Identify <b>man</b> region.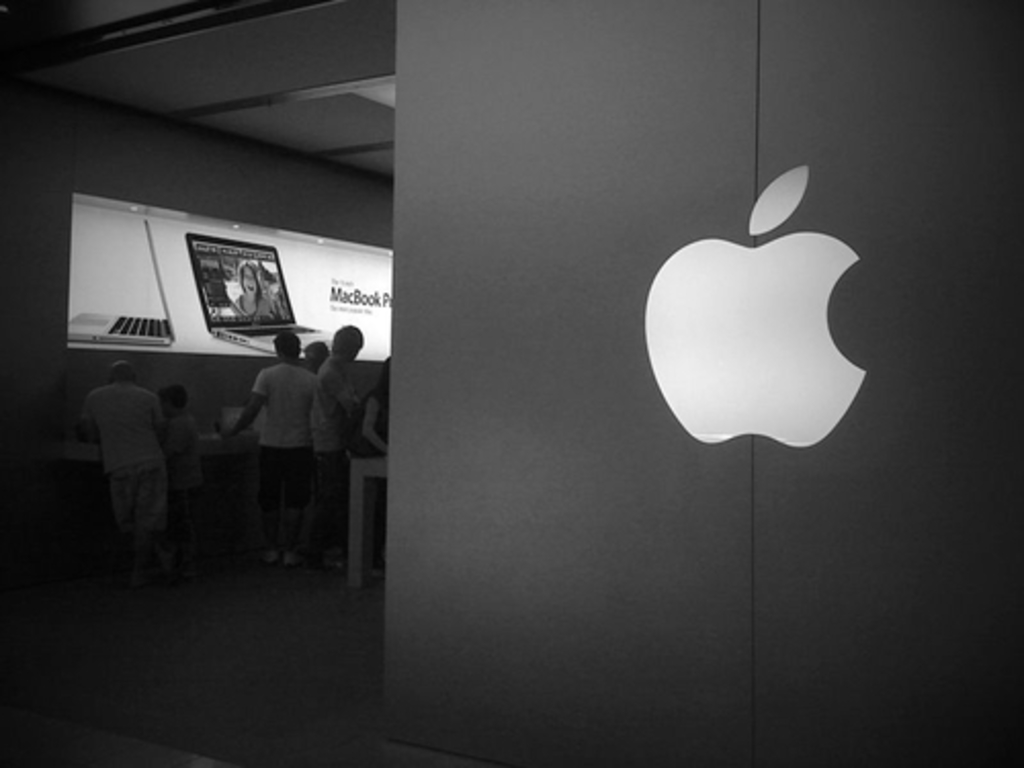
Region: x1=315 y1=322 x2=362 y2=580.
